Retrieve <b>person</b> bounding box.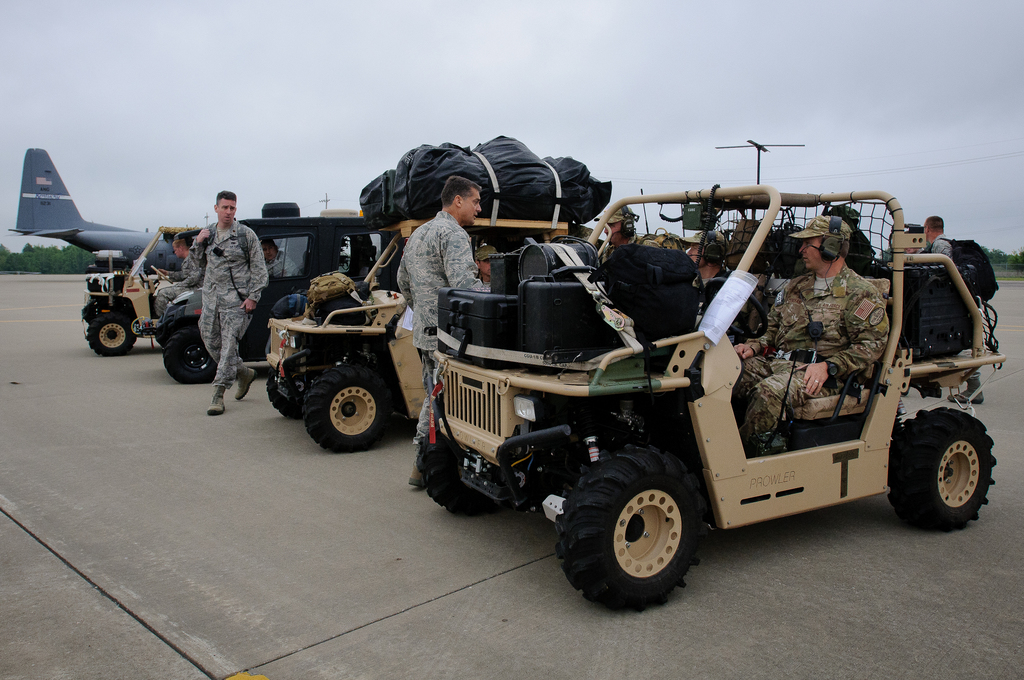
Bounding box: <bbox>733, 215, 890, 456</bbox>.
